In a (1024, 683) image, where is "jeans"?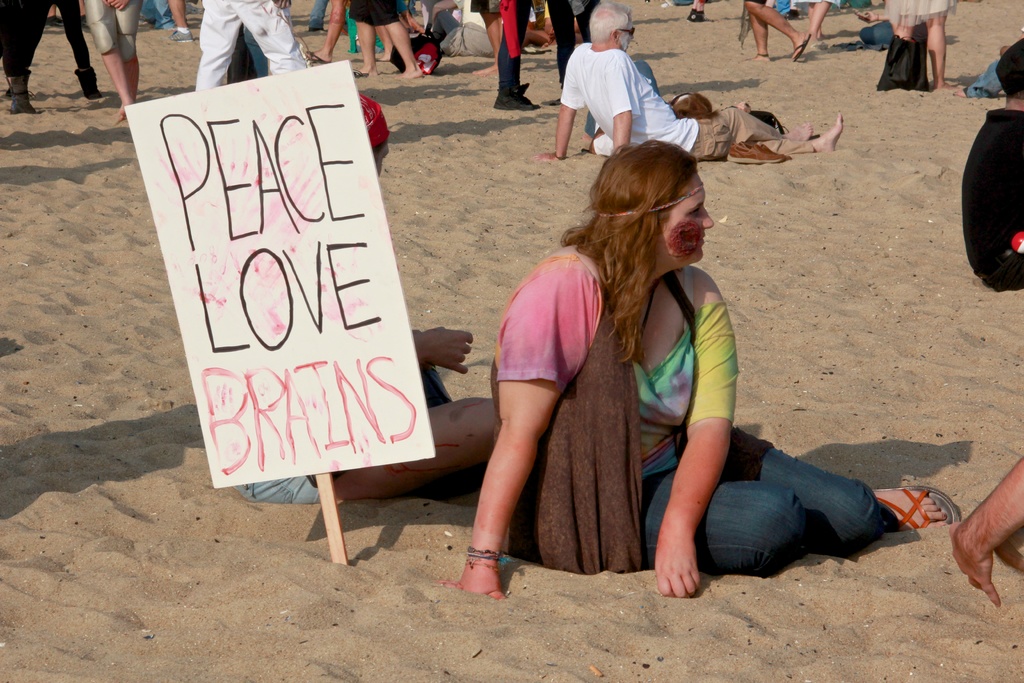
region(646, 452, 968, 589).
